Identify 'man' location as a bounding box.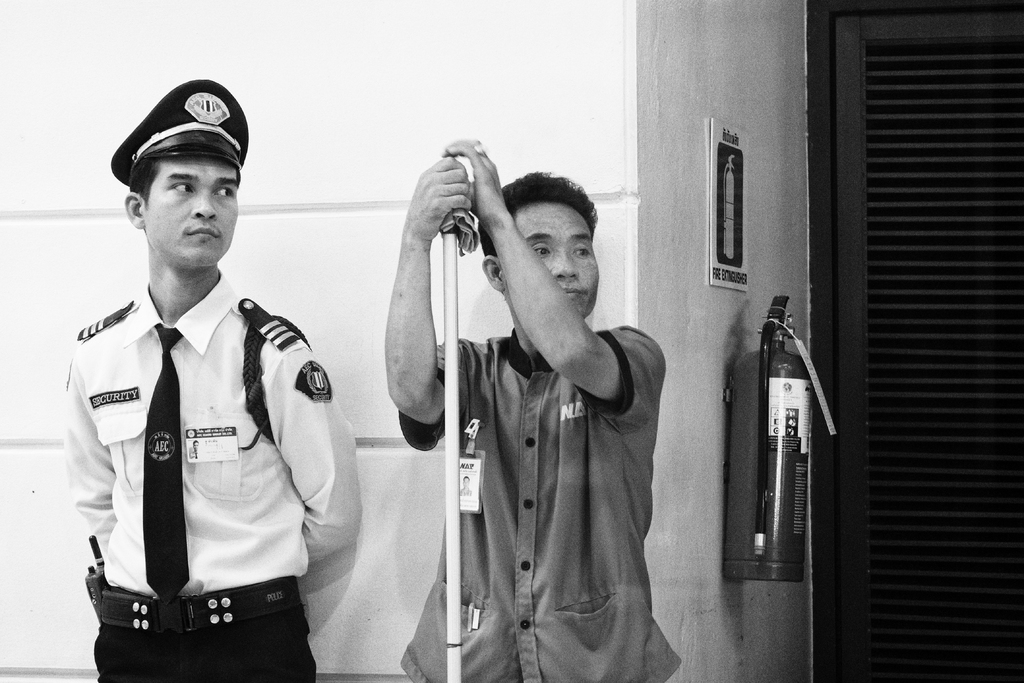
x1=53 y1=86 x2=351 y2=672.
